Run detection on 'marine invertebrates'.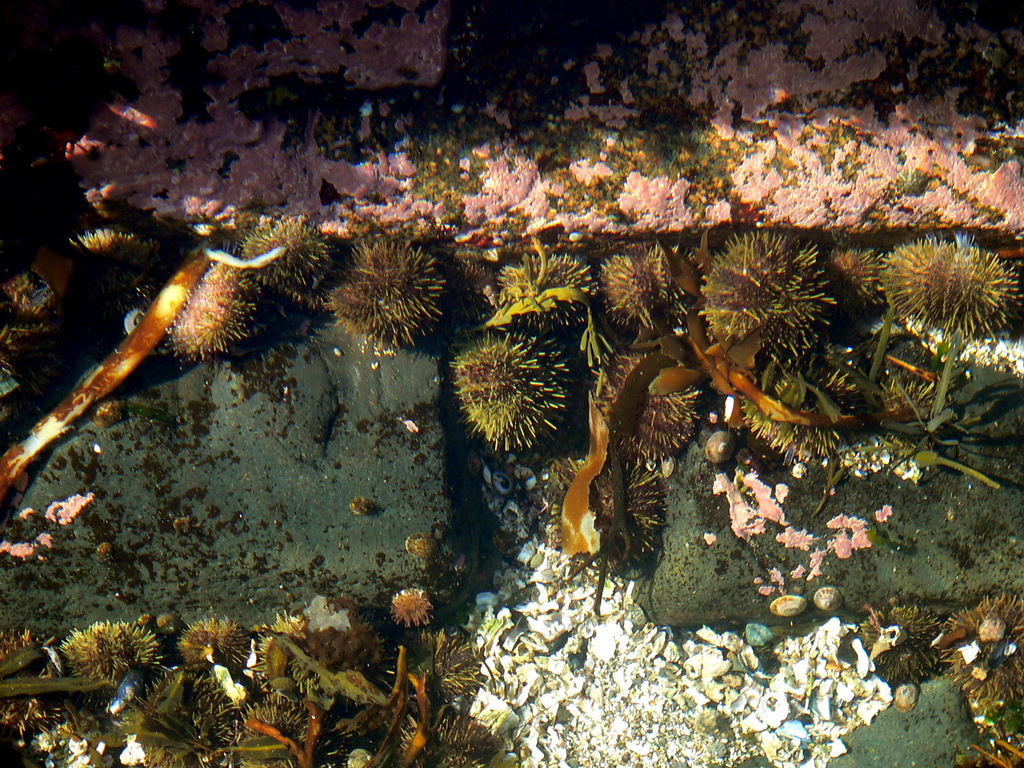
Result: <region>431, 627, 495, 686</region>.
